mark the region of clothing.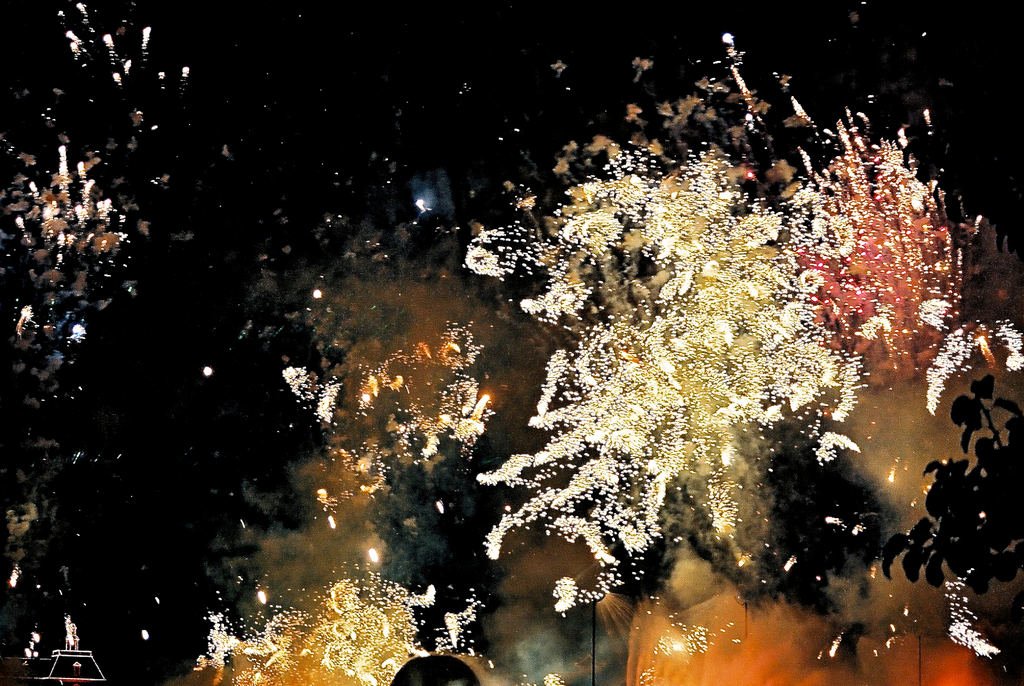
Region: left=625, top=583, right=856, bottom=685.
